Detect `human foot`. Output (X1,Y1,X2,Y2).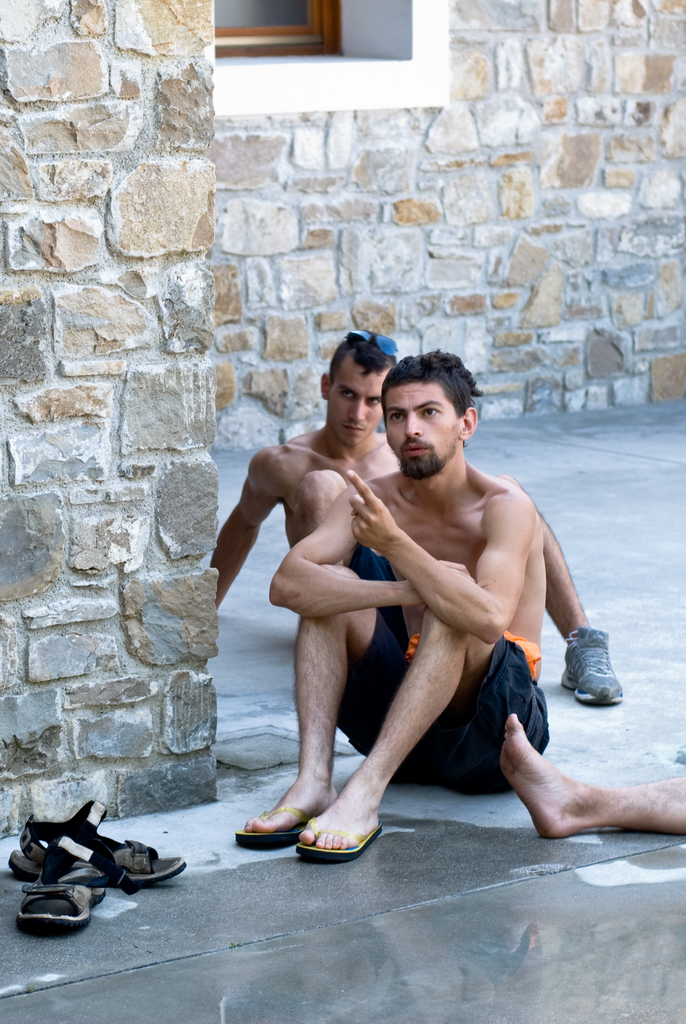
(498,712,594,842).
